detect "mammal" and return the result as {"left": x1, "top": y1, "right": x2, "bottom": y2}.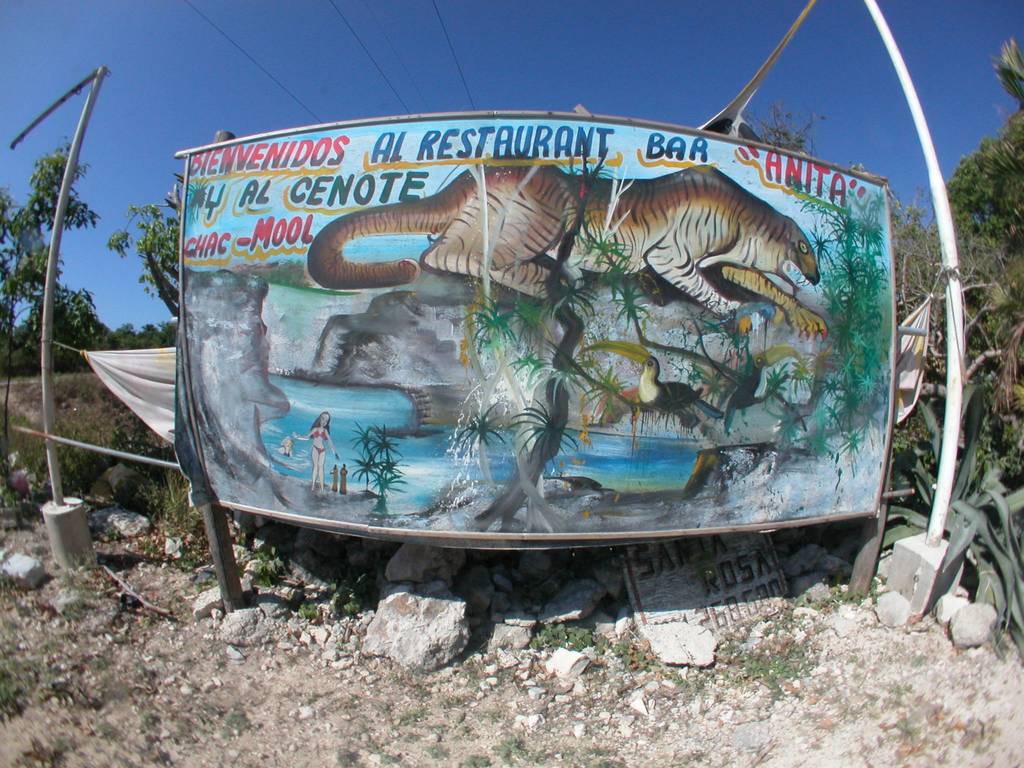
{"left": 291, "top": 410, "right": 339, "bottom": 490}.
